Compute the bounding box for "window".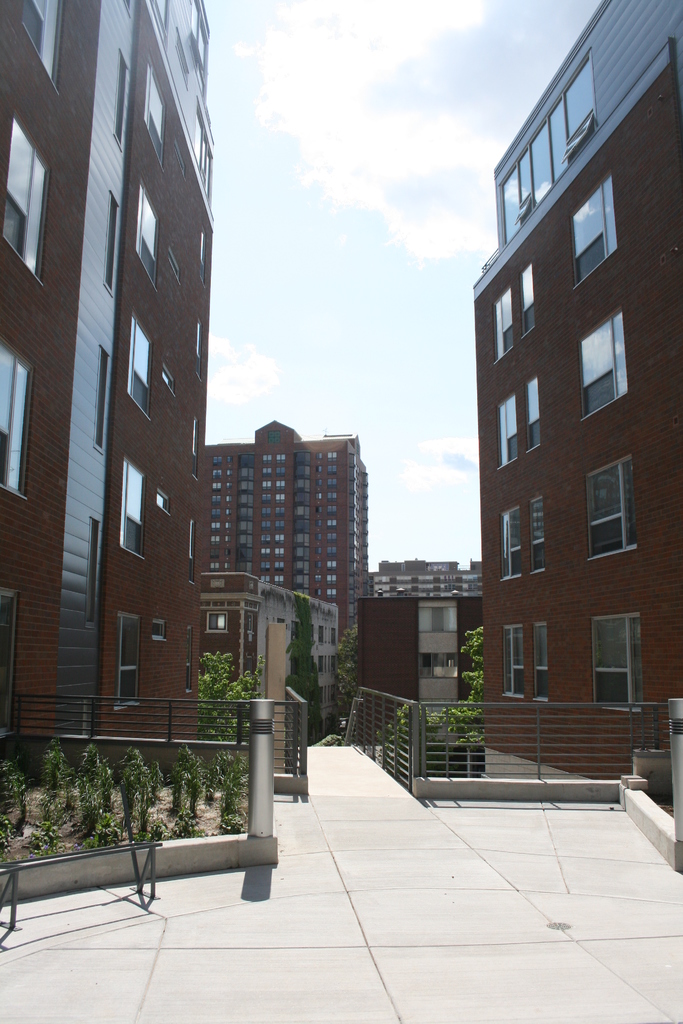
{"left": 329, "top": 556, "right": 336, "bottom": 572}.
